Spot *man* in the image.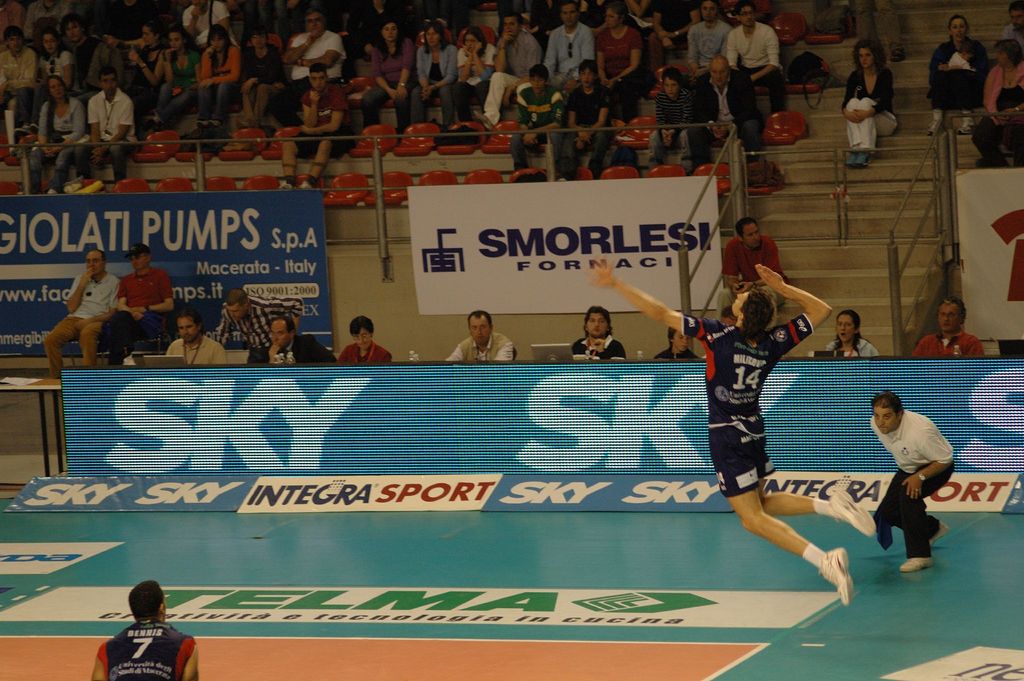
*man* found at crop(100, 239, 174, 372).
